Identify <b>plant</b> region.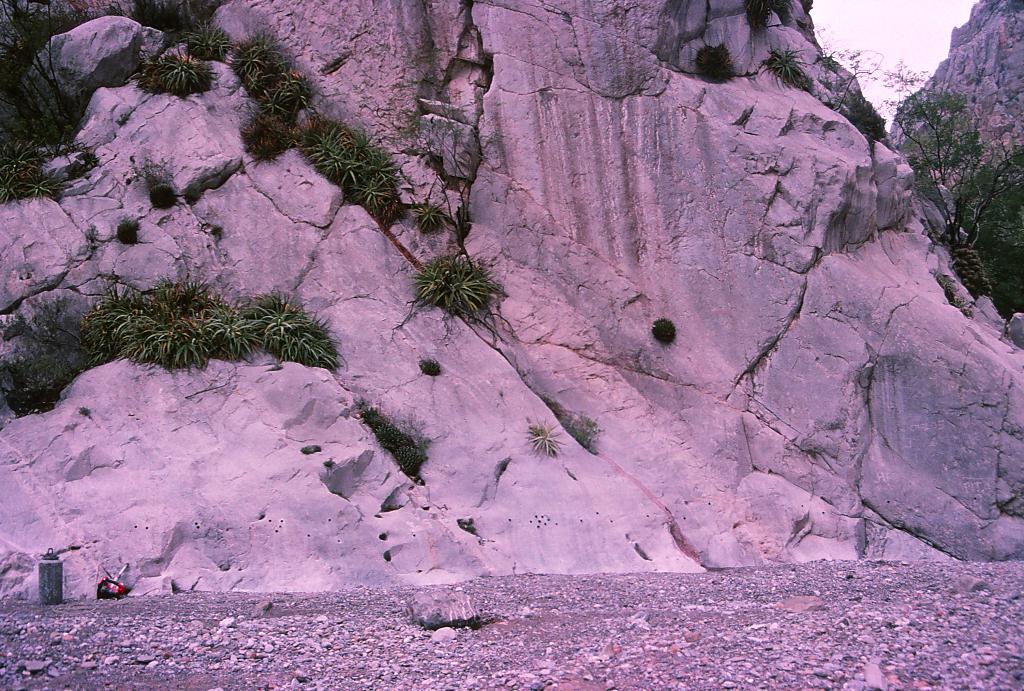
Region: {"x1": 0, "y1": 291, "x2": 102, "y2": 422}.
